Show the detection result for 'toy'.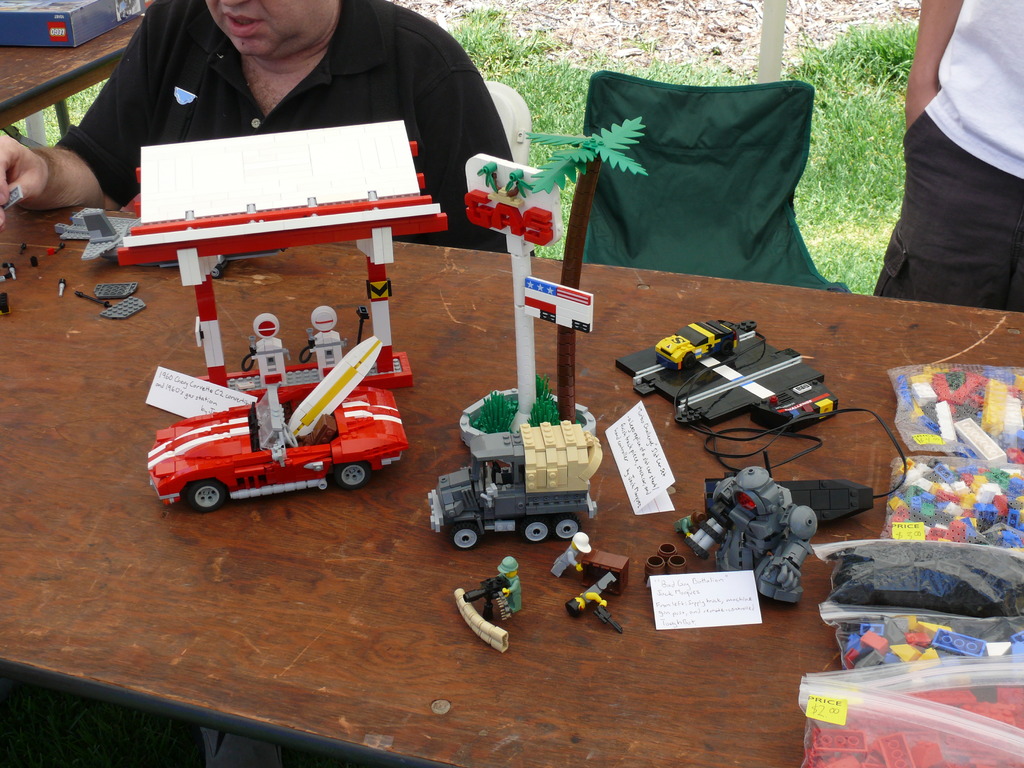
[429, 420, 602, 552].
